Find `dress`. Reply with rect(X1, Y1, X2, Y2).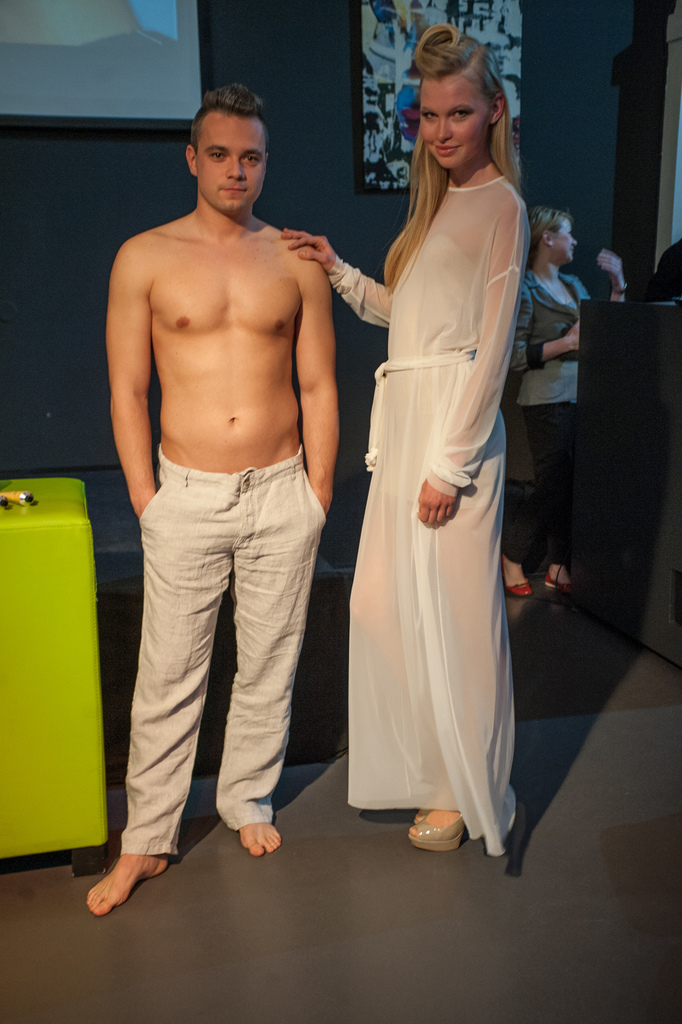
rect(344, 172, 530, 854).
